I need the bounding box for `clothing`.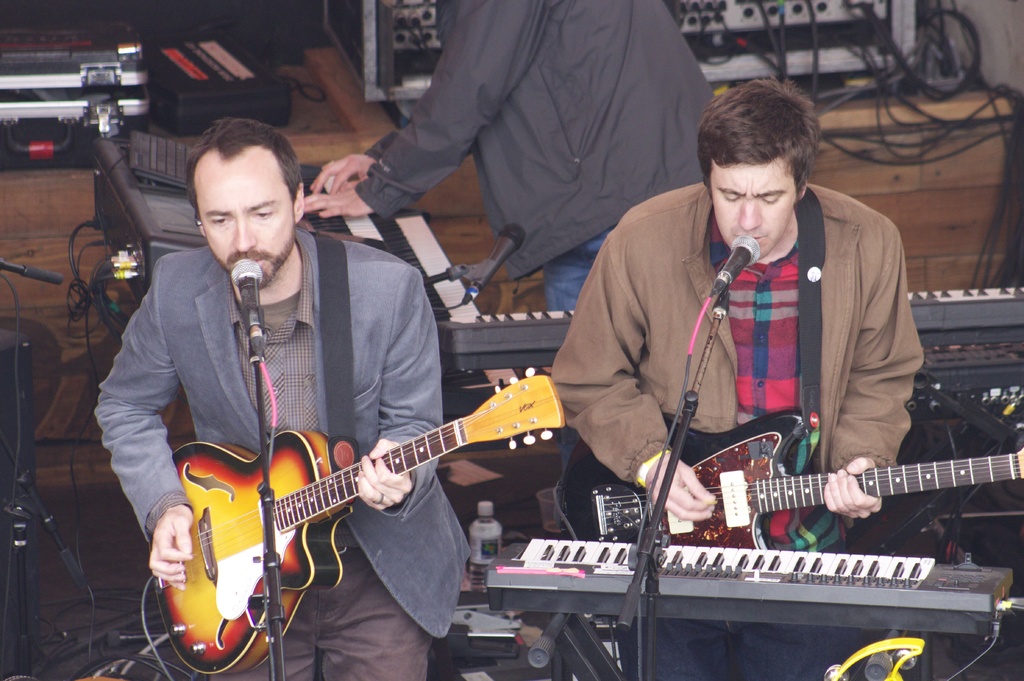
Here it is: bbox=(364, 1, 717, 288).
